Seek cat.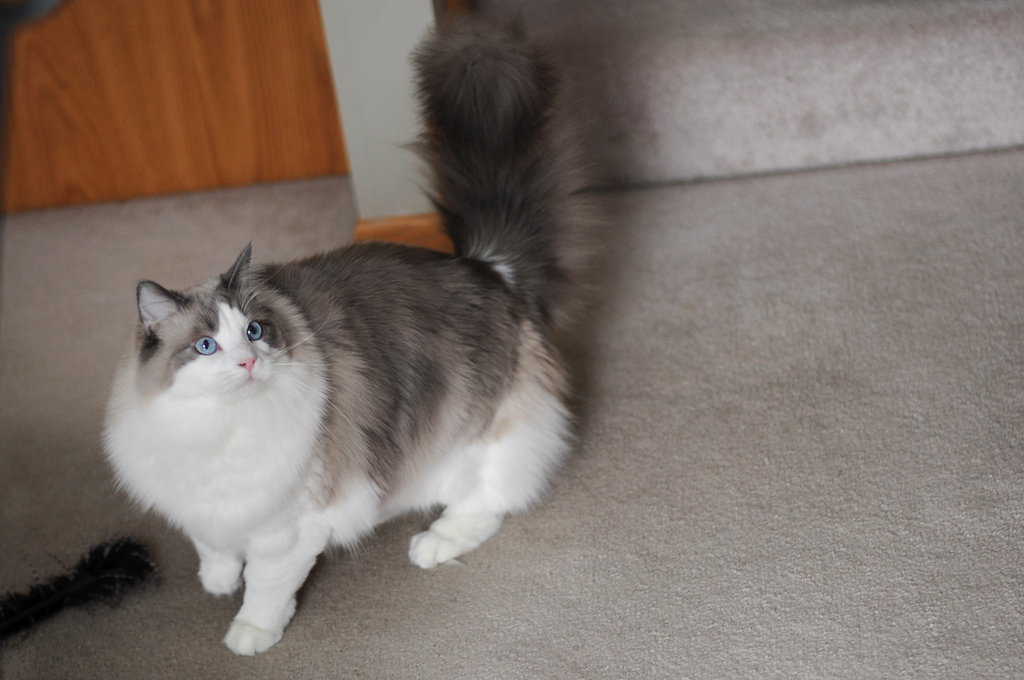
(x1=88, y1=1, x2=630, y2=664).
